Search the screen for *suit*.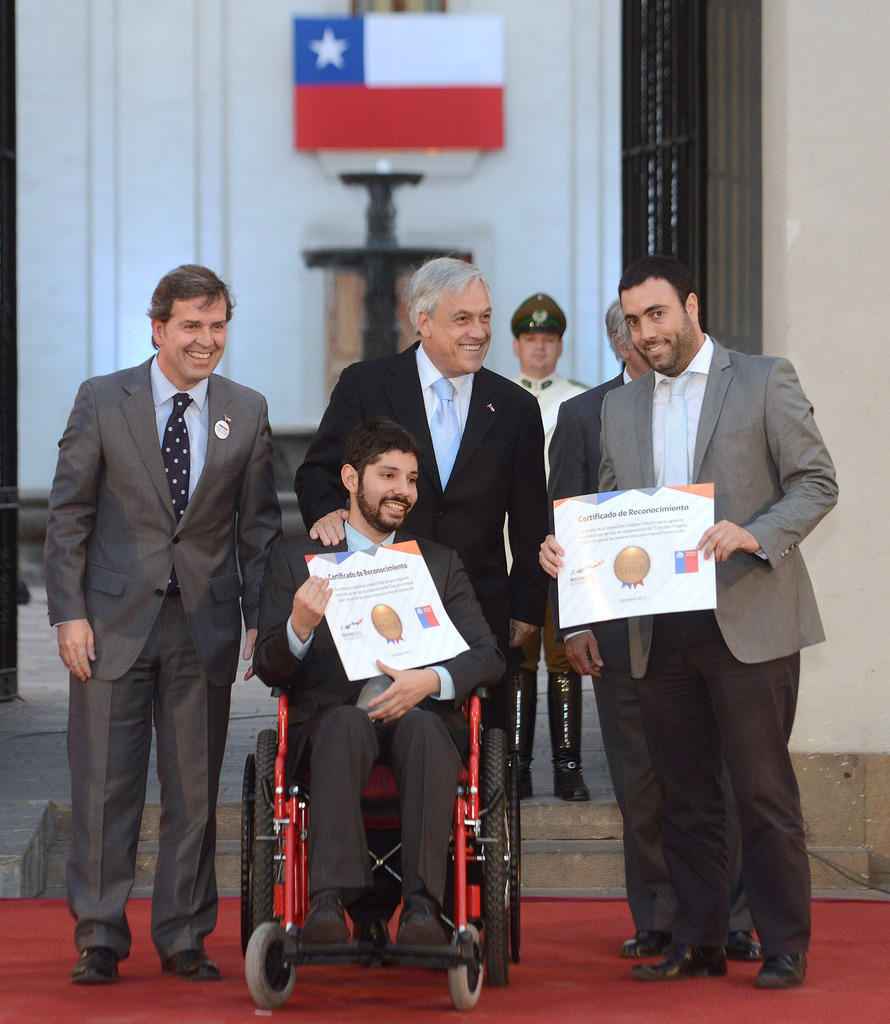
Found at bbox=(293, 333, 548, 720).
